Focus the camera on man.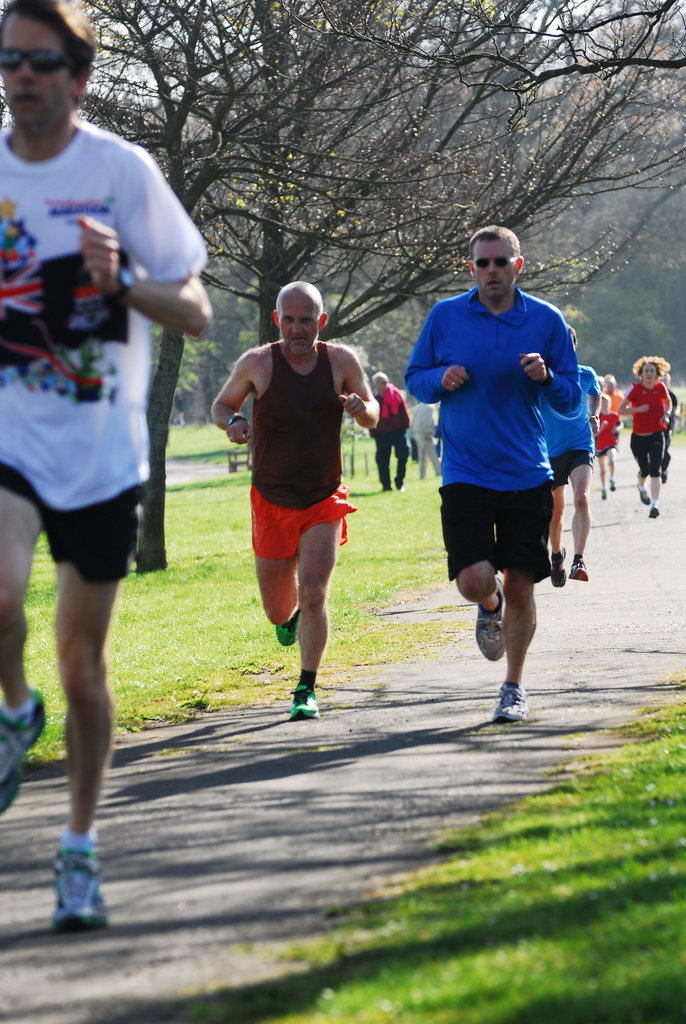
Focus region: rect(541, 324, 607, 591).
